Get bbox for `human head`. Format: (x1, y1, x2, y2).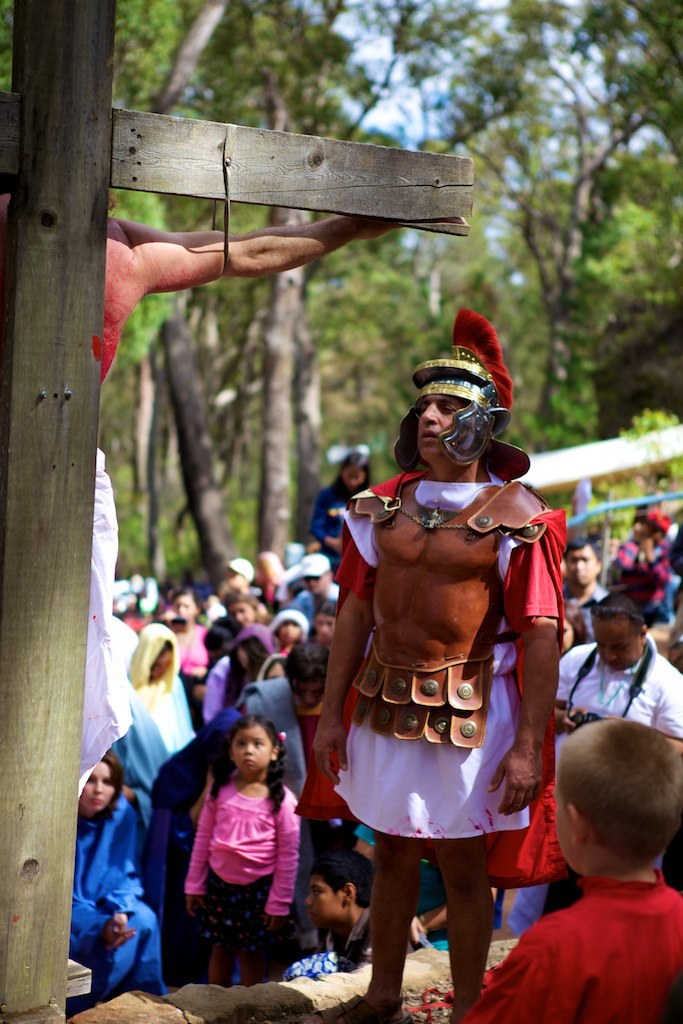
(586, 595, 642, 667).
